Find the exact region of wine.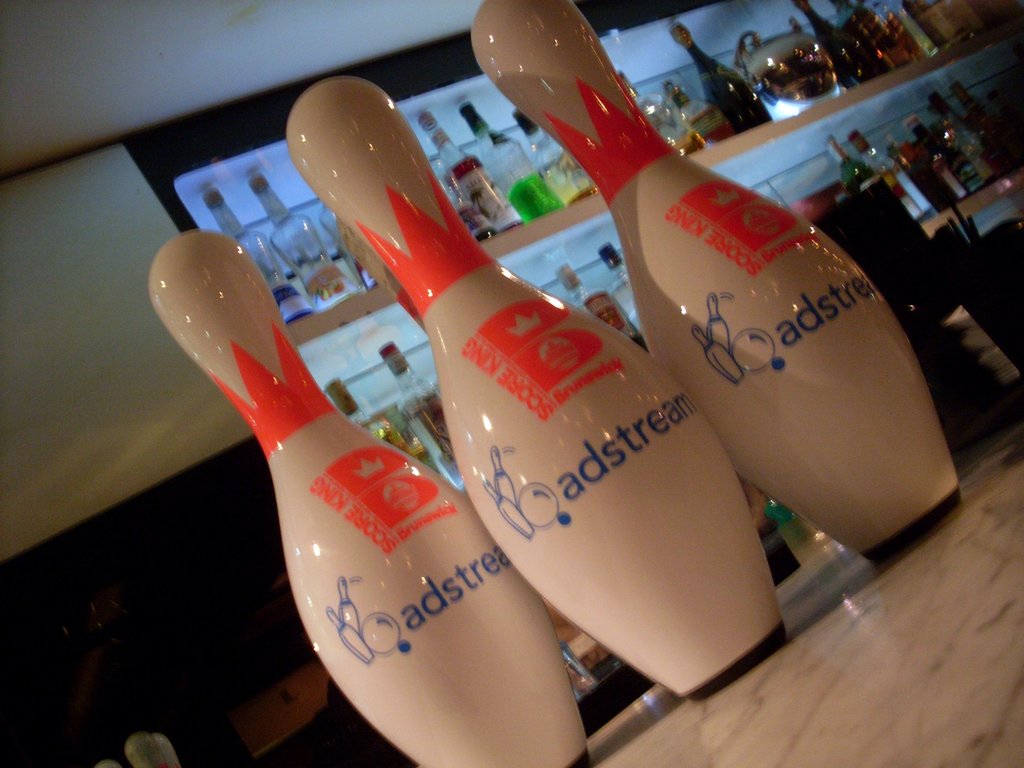
Exact region: bbox=(828, 135, 884, 195).
